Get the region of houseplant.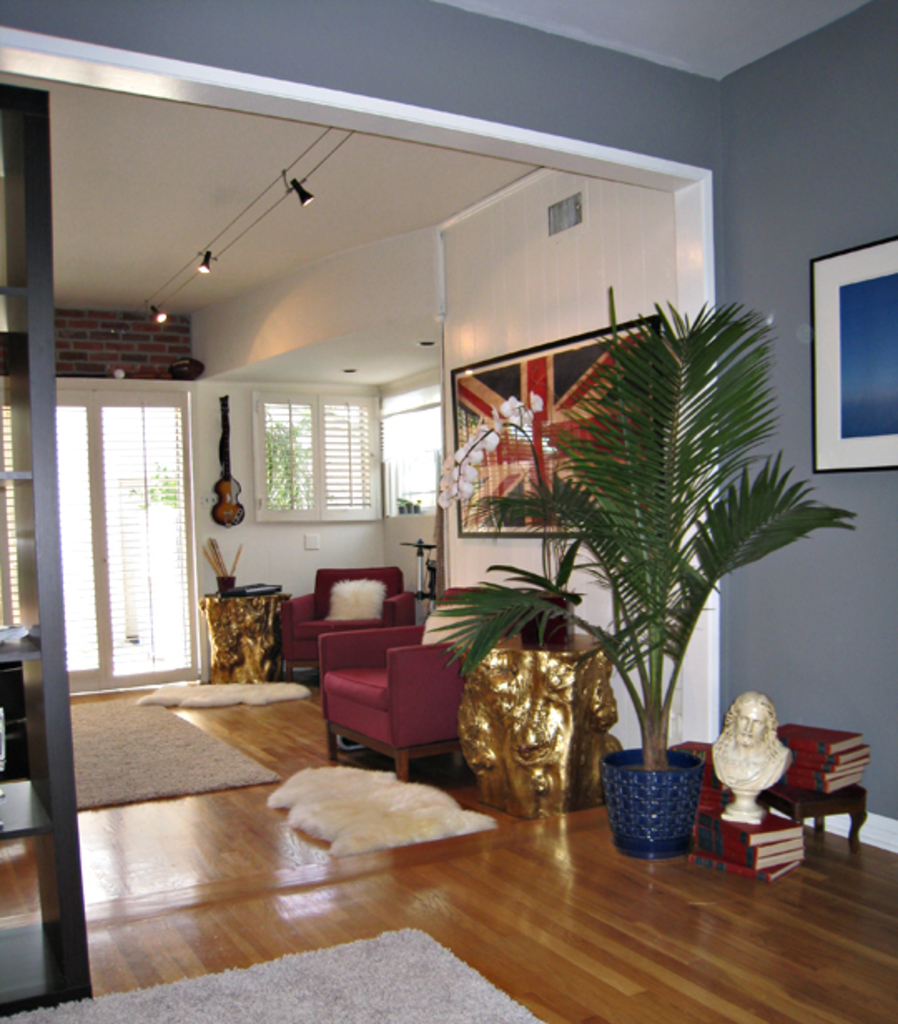
(left=421, top=532, right=645, bottom=813).
